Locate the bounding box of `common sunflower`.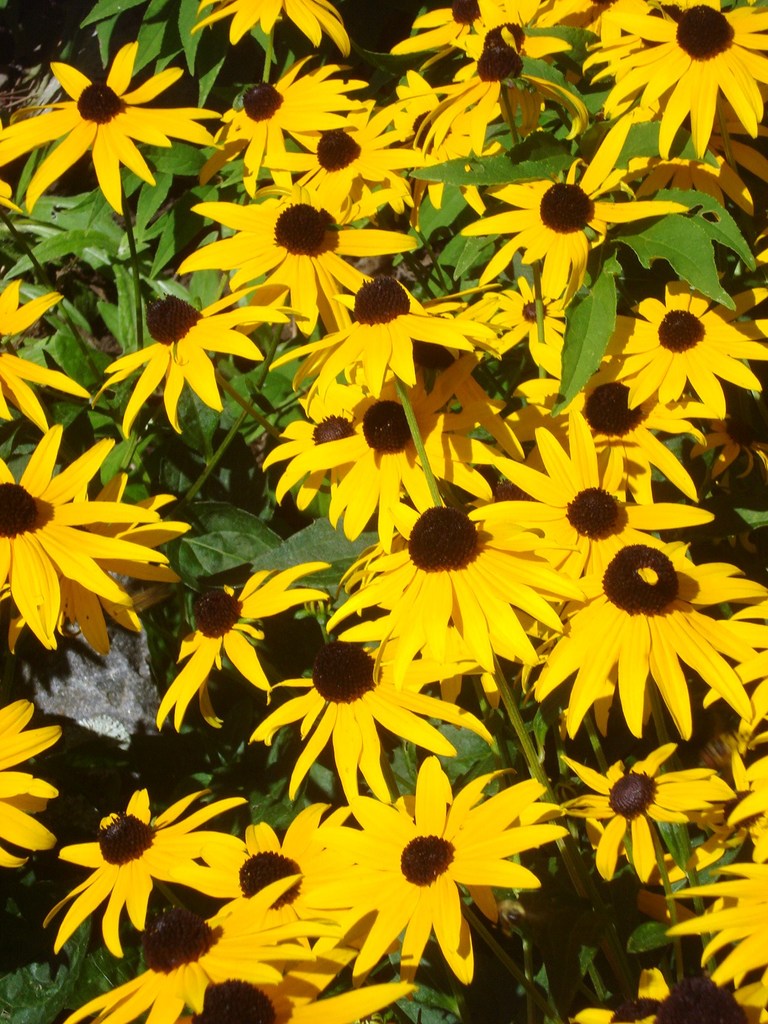
Bounding box: {"x1": 266, "y1": 367, "x2": 343, "y2": 495}.
